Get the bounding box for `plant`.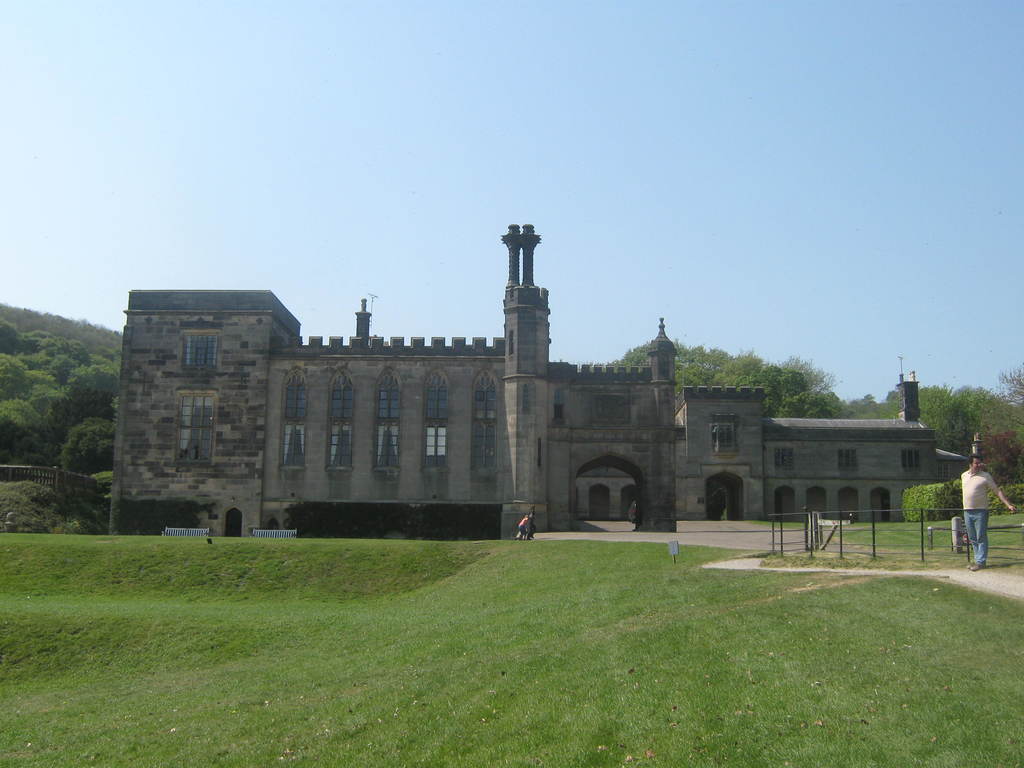
[x1=83, y1=463, x2=111, y2=508].
